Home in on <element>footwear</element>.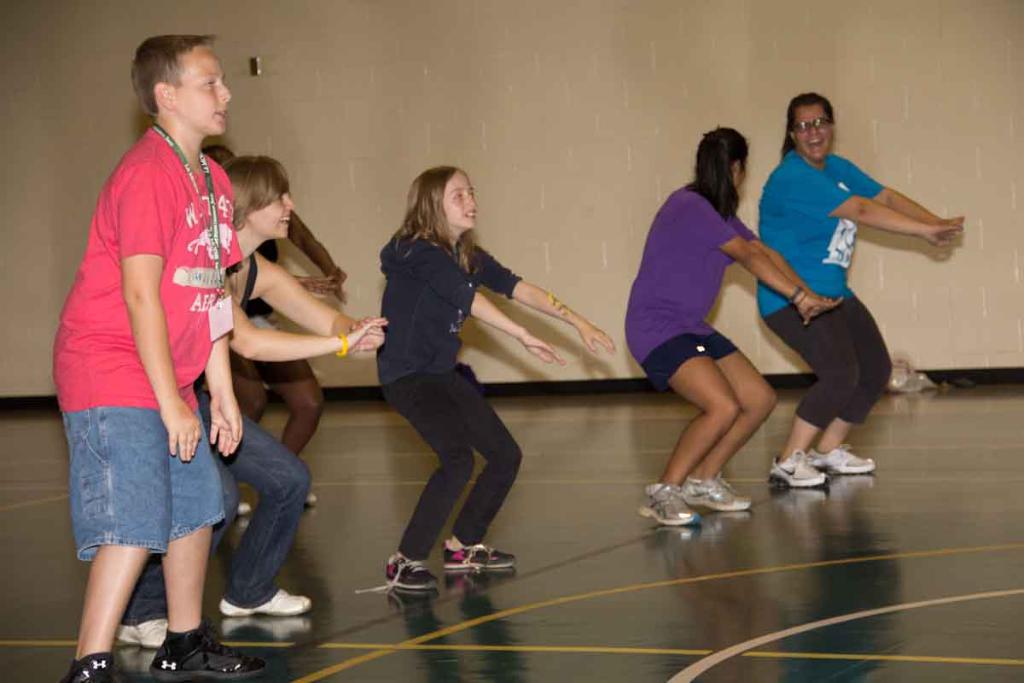
Homed in at (356,557,438,593).
